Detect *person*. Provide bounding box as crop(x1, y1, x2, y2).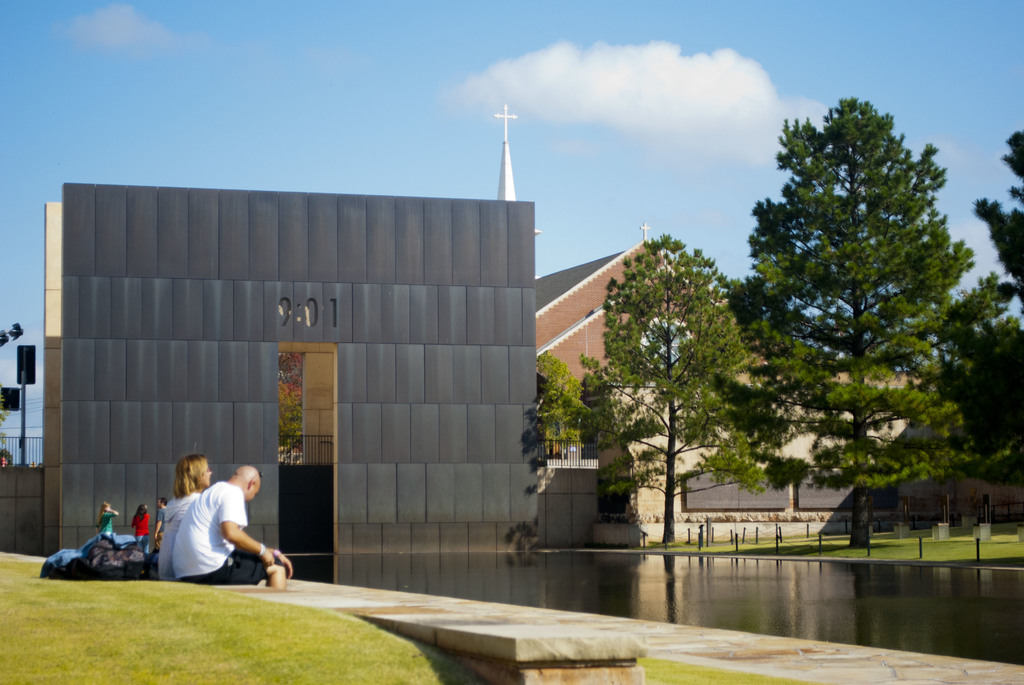
crop(132, 502, 151, 557).
